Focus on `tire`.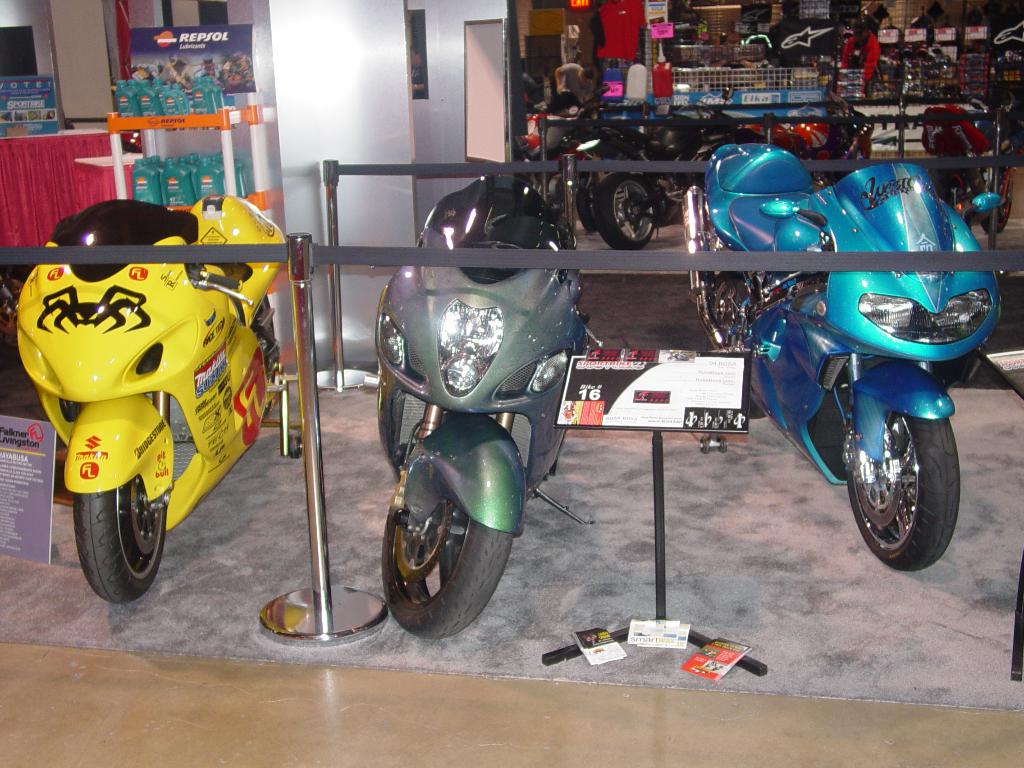
Focused at [374, 450, 520, 641].
